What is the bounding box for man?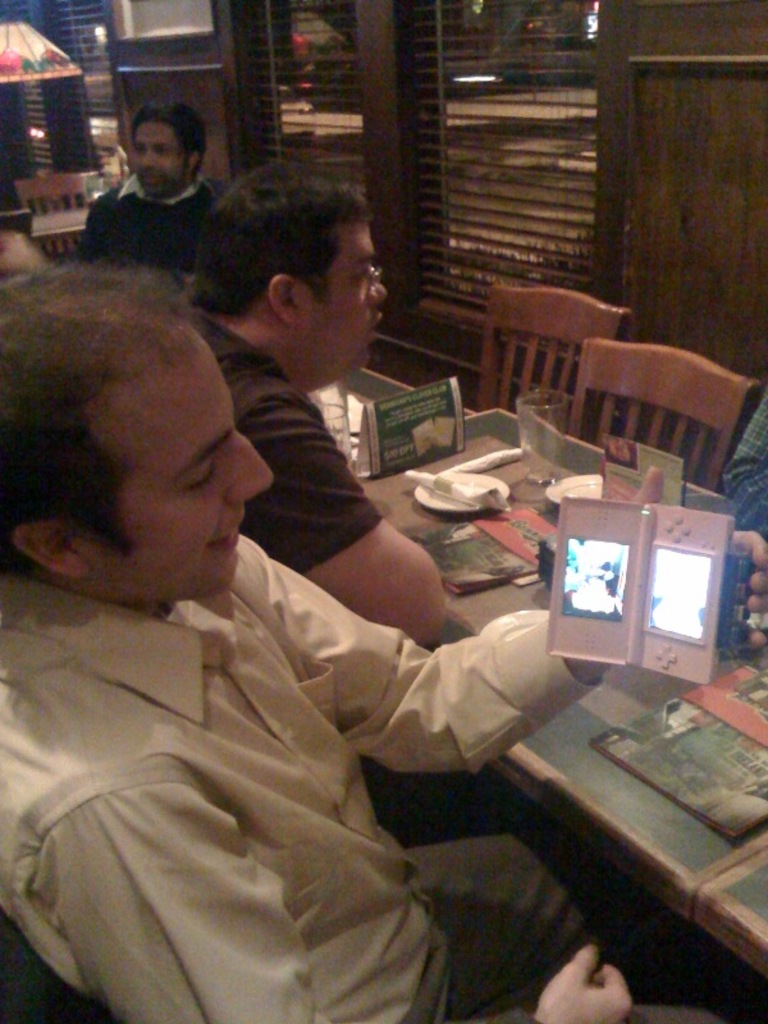
0:257:721:1023.
